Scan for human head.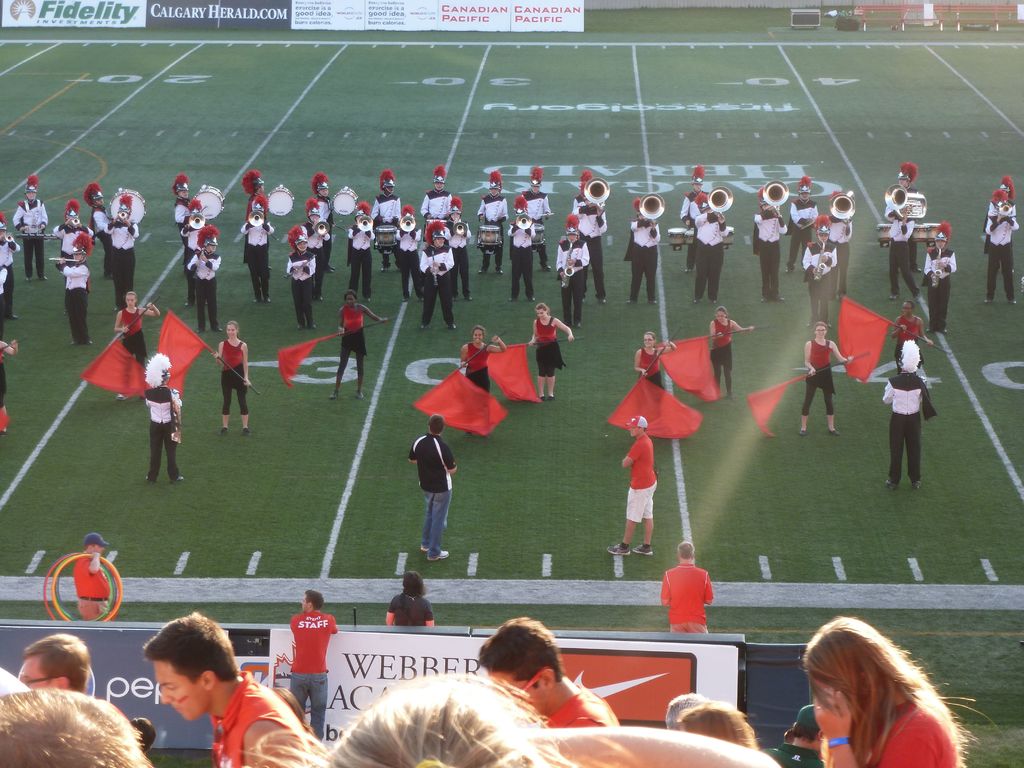
Scan result: x1=295 y1=236 x2=310 y2=253.
